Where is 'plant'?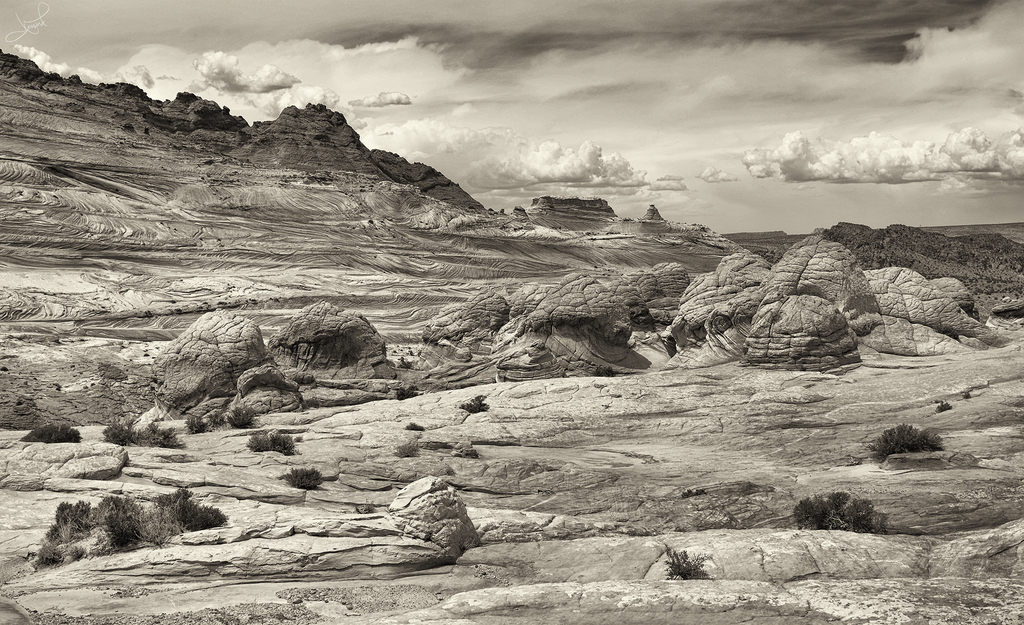
left=457, top=394, right=491, bottom=413.
